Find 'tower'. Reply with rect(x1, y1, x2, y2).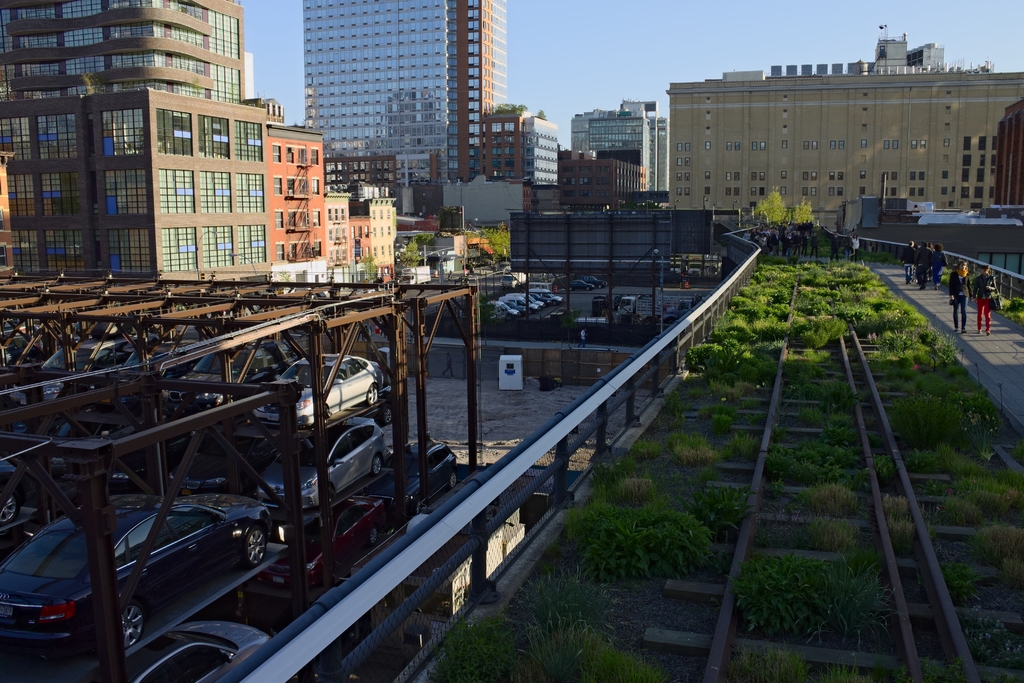
rect(302, 0, 509, 179).
